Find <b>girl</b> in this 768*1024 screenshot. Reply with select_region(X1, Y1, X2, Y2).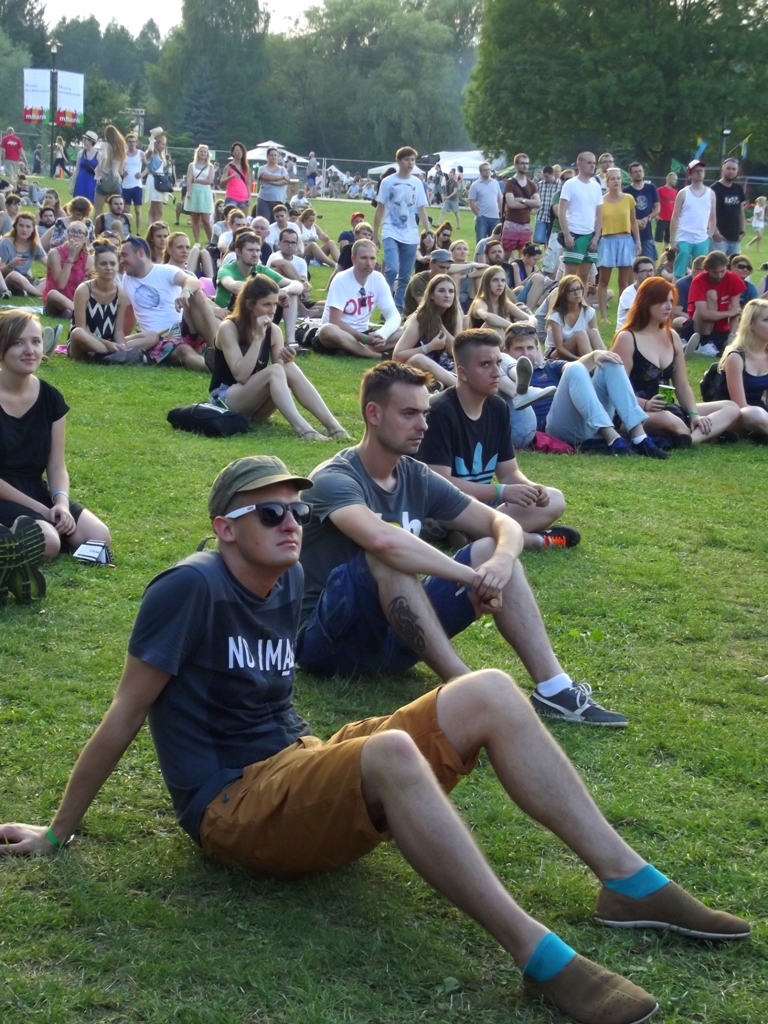
select_region(67, 241, 163, 365).
